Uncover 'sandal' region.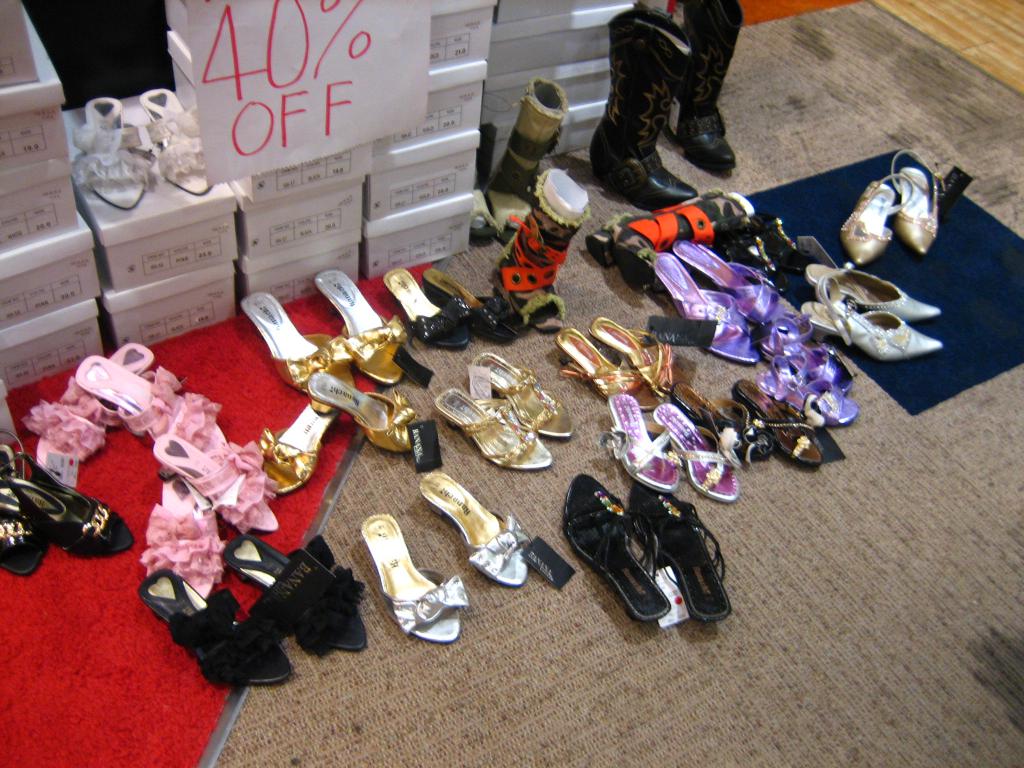
Uncovered: region(145, 468, 230, 599).
